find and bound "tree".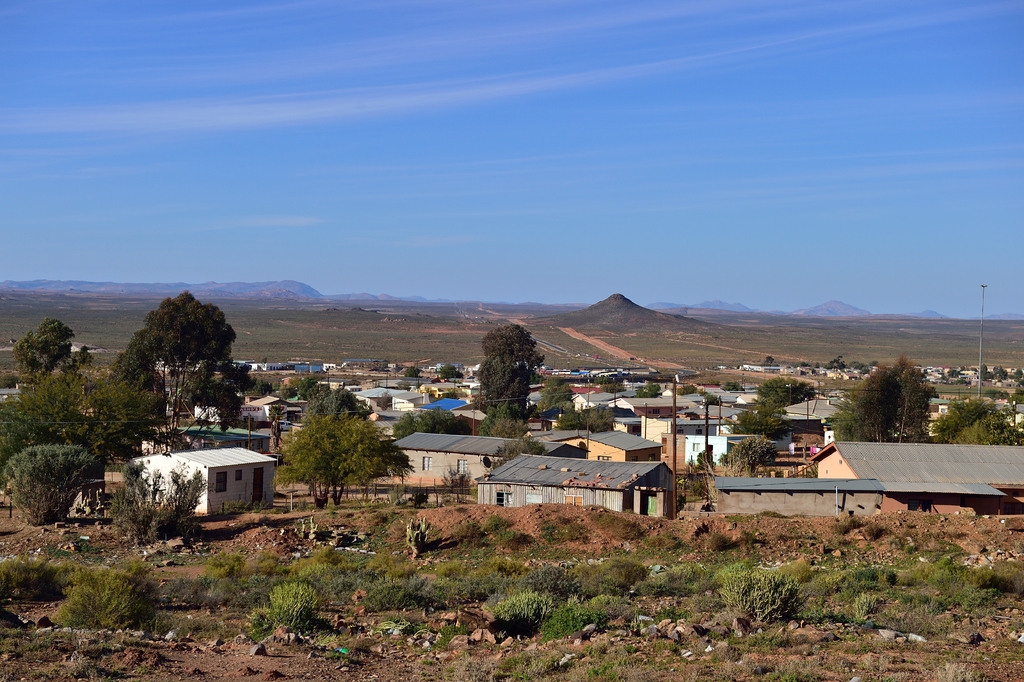
Bound: 852 361 895 444.
